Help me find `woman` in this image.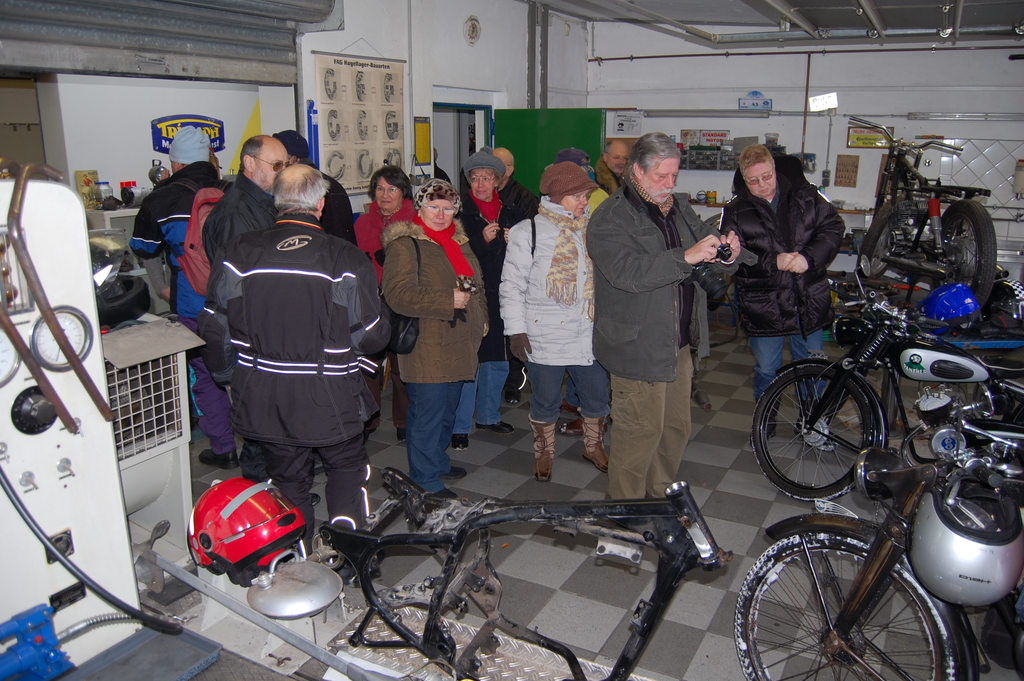
Found it: BBox(500, 162, 609, 479).
